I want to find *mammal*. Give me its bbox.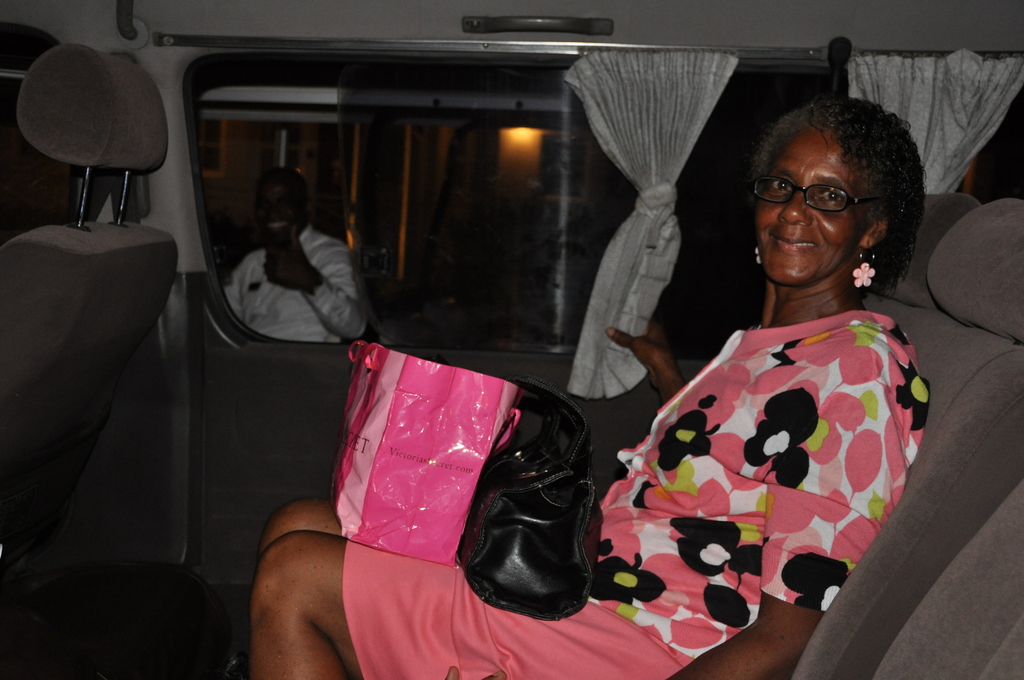
l=247, t=88, r=931, b=679.
